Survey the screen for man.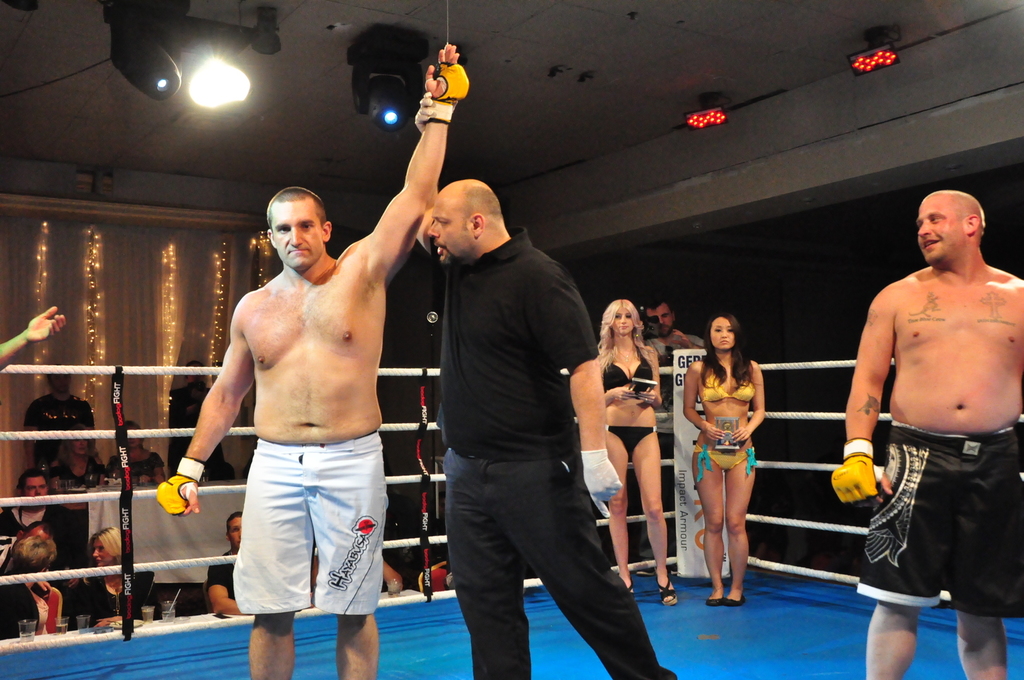
Survey found: Rect(406, 140, 646, 667).
